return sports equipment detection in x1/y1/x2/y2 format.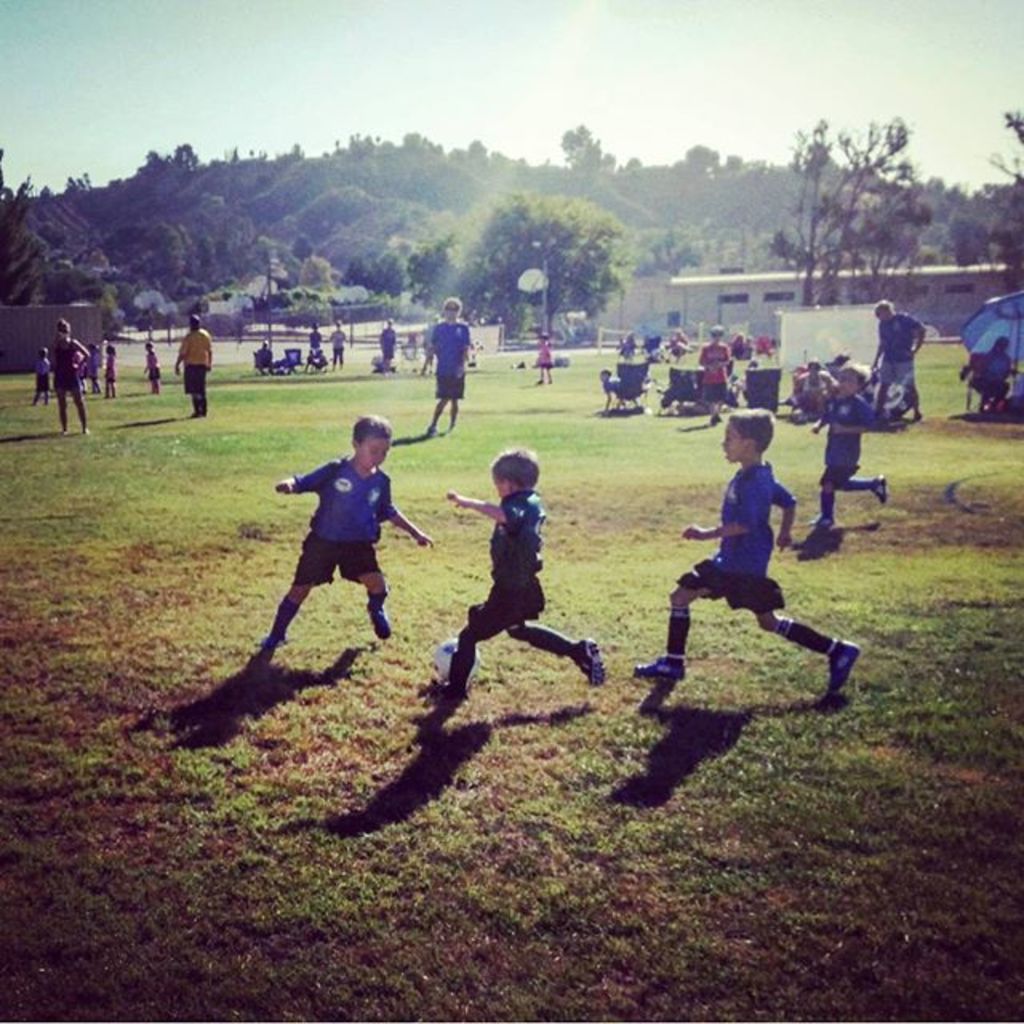
827/634/861/694.
